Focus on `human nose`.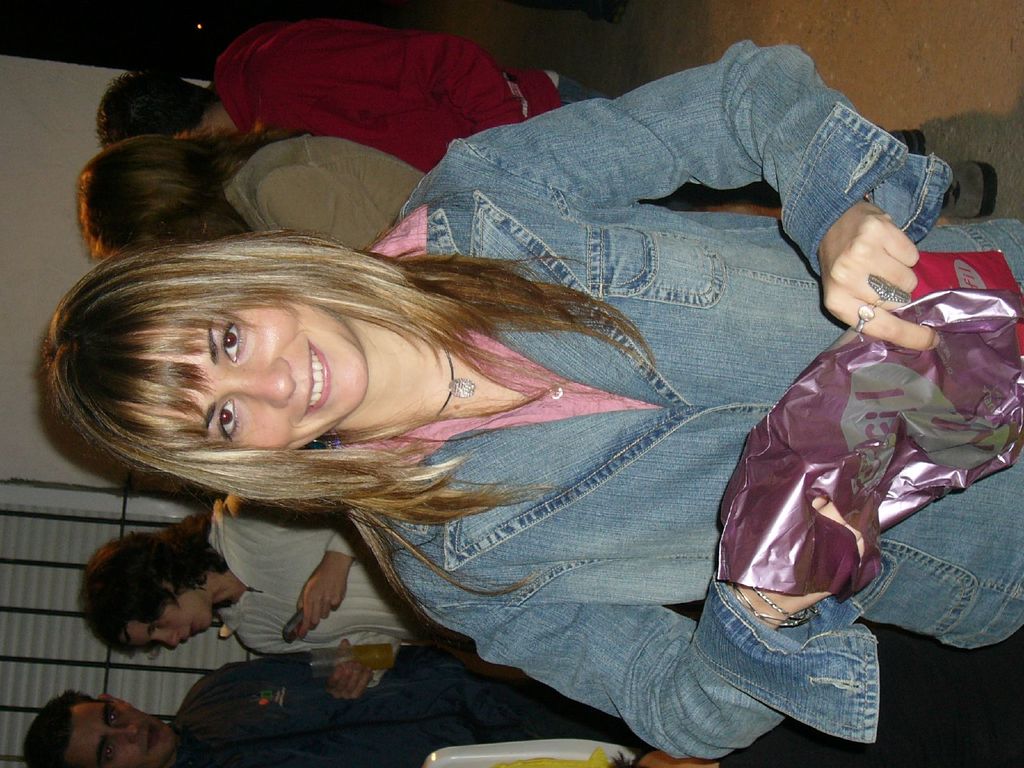
Focused at Rect(228, 358, 293, 410).
